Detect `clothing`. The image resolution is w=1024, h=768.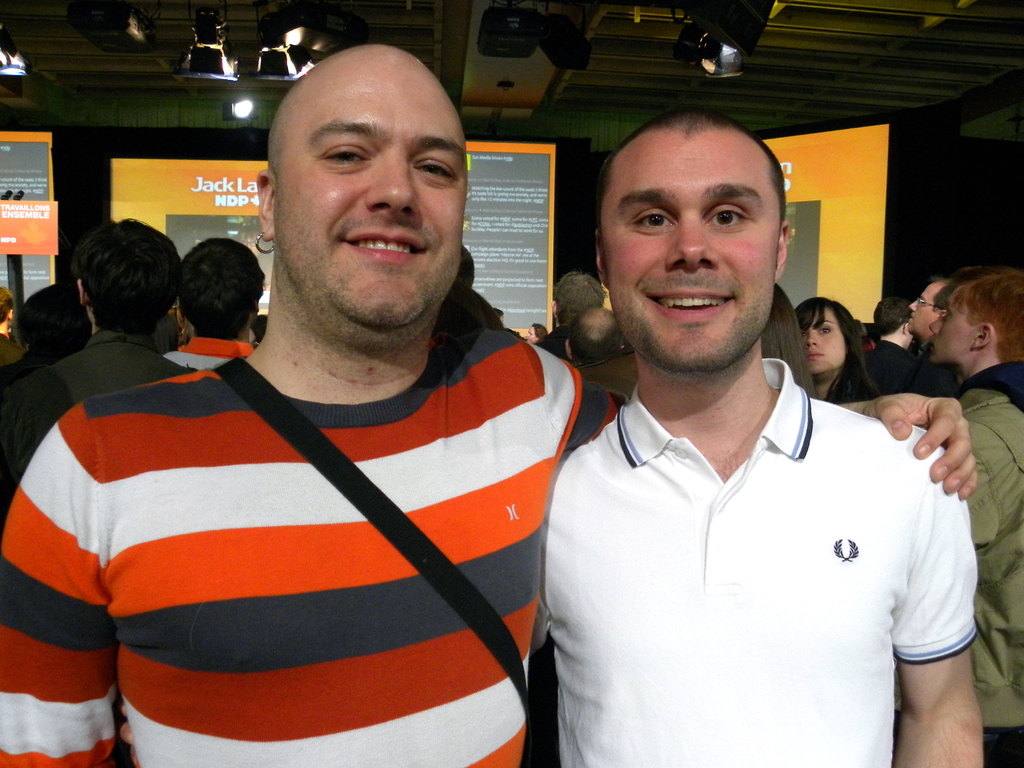
locate(1, 271, 614, 767).
